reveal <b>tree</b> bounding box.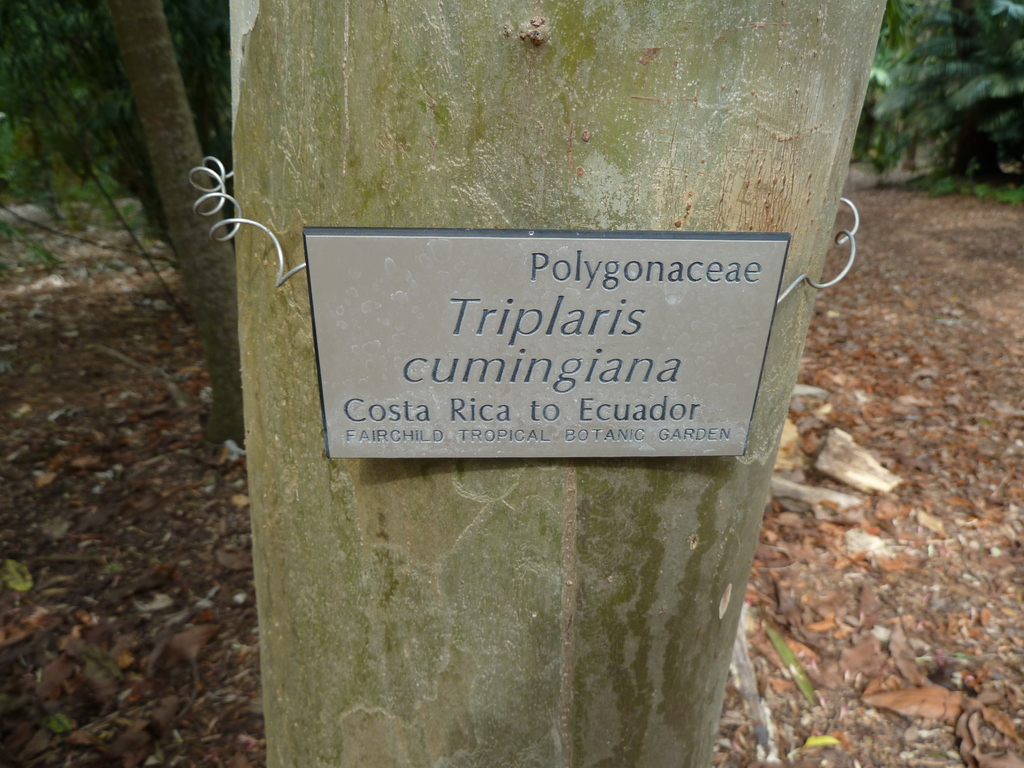
Revealed: BBox(850, 0, 1023, 201).
